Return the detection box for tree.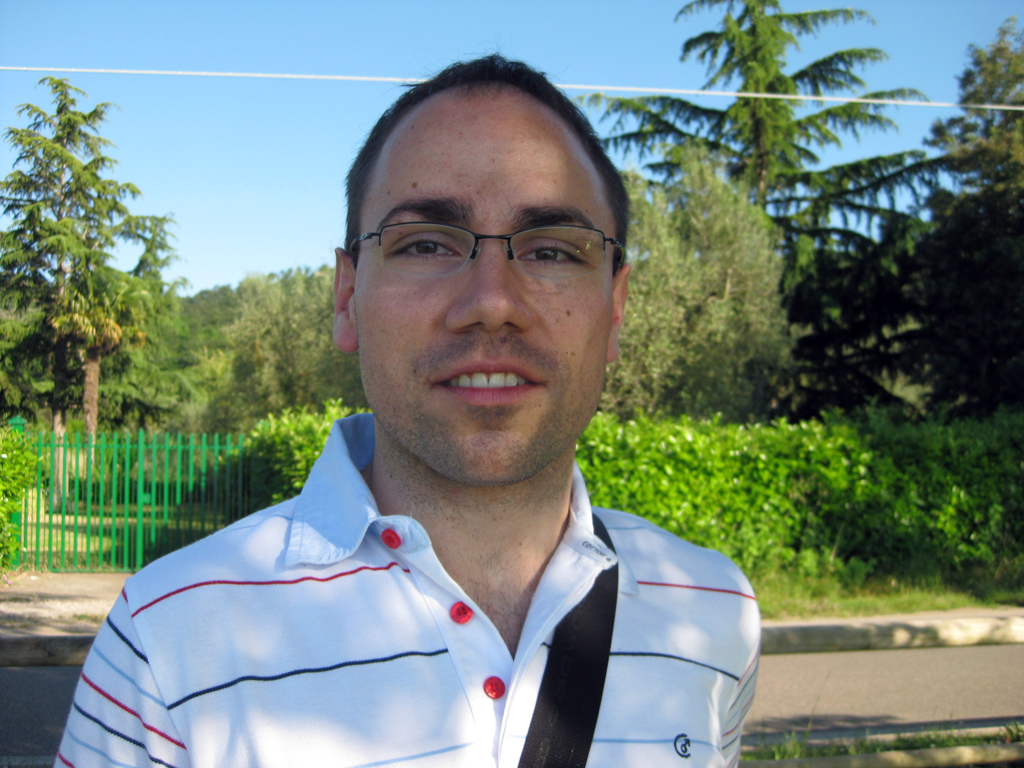
{"x1": 880, "y1": 1, "x2": 1023, "y2": 421}.
